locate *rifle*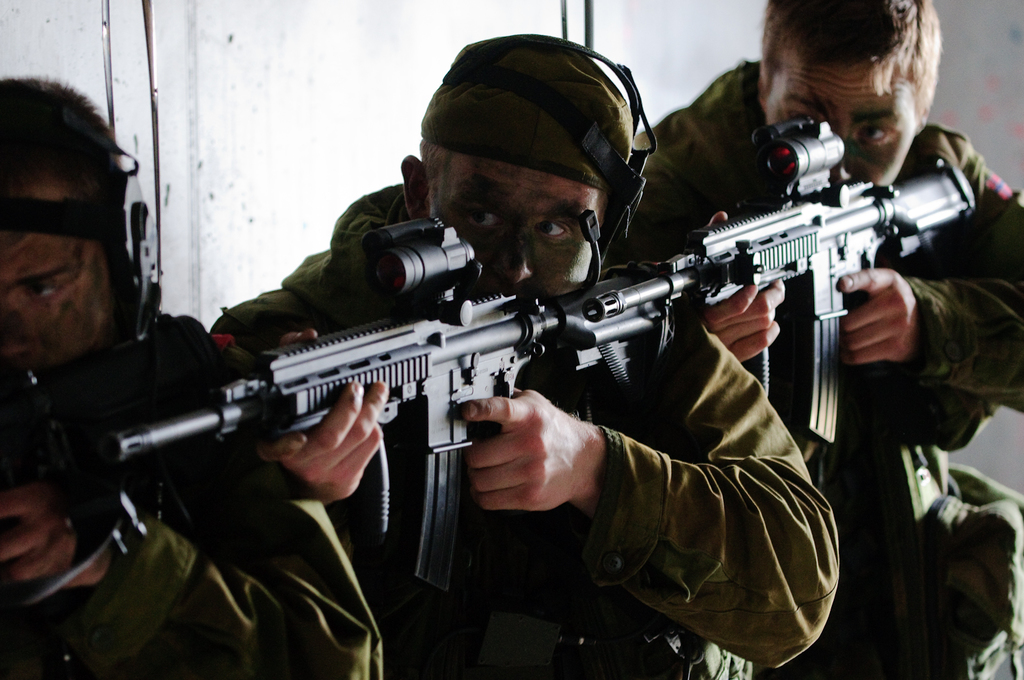
[1, 351, 188, 560]
